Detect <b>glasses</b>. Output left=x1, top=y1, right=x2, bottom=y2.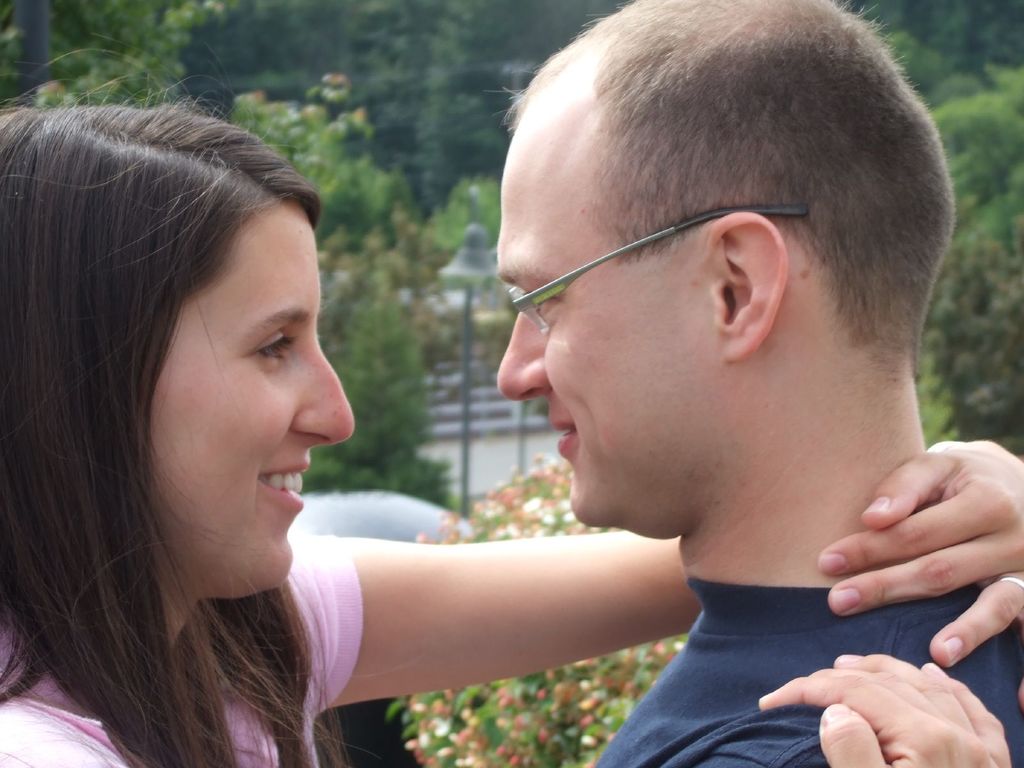
left=501, top=205, right=778, bottom=331.
